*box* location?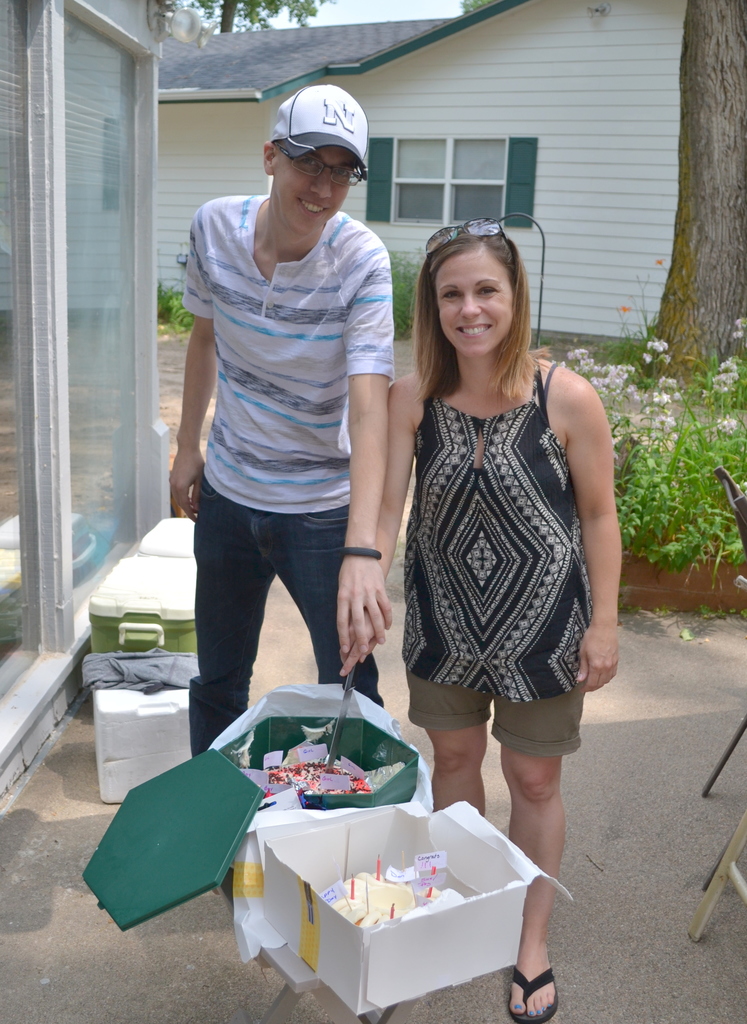
pyautogui.locateOnScreen(266, 808, 572, 1020)
